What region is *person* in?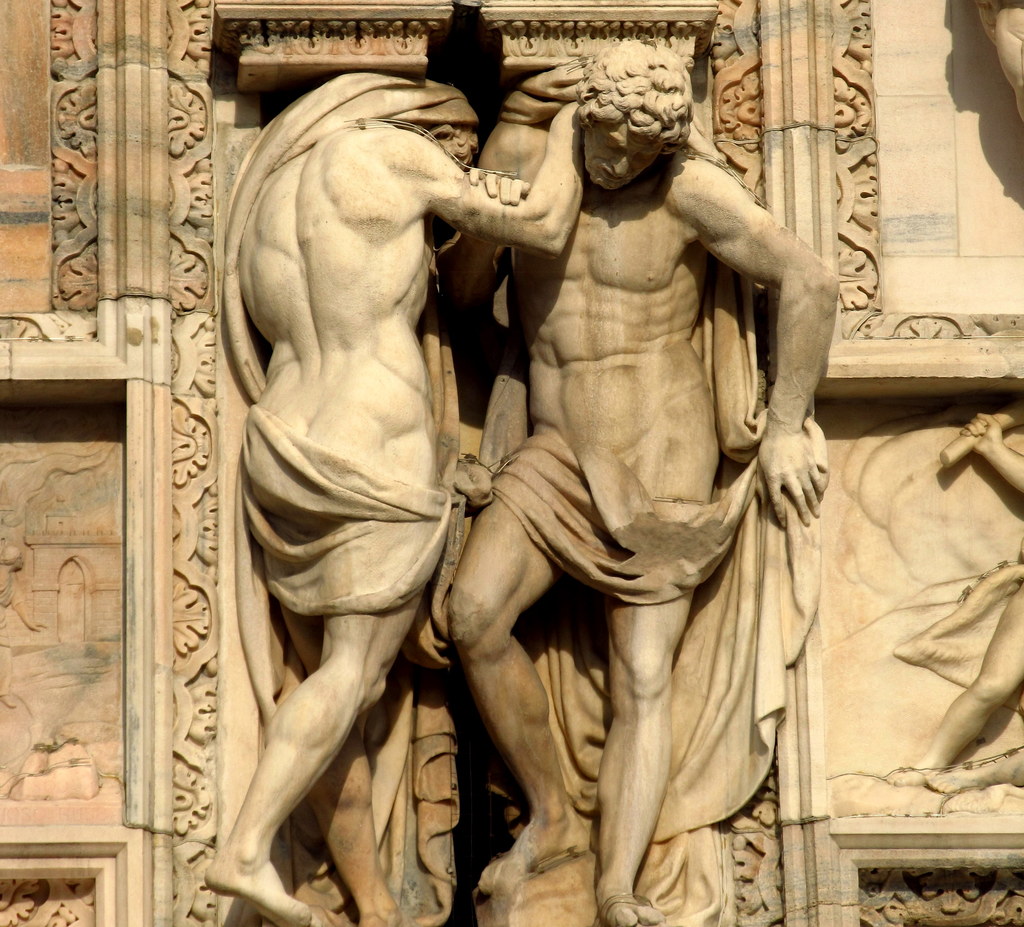
[433, 28, 853, 926].
